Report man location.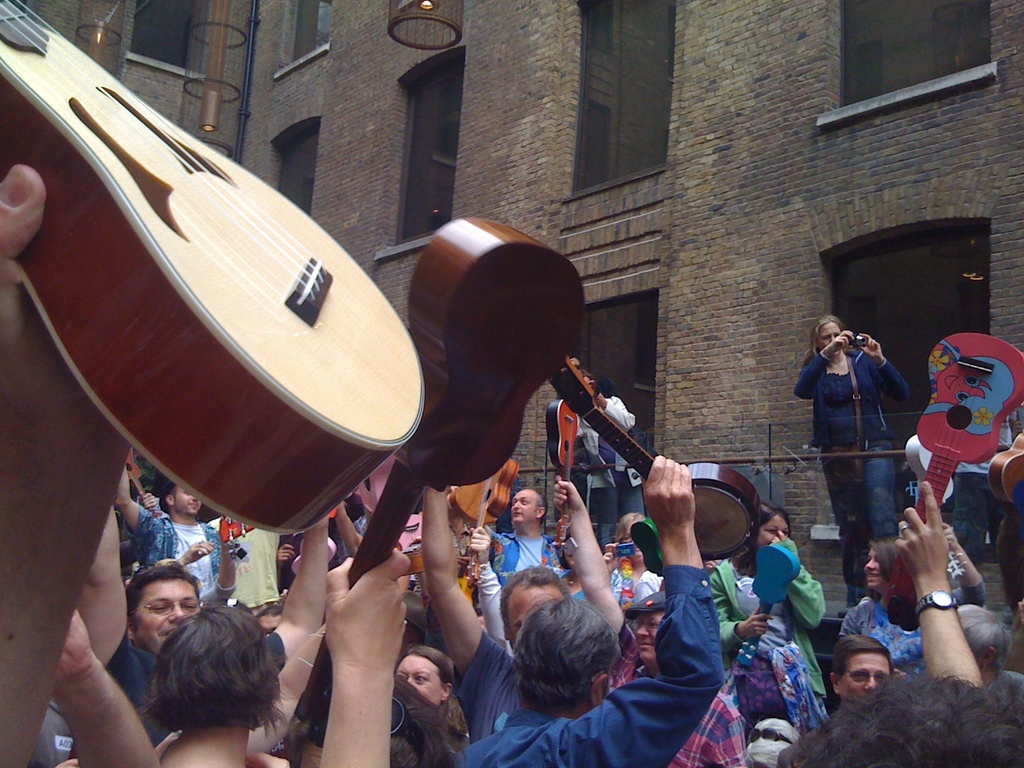
Report: <bbox>461, 456, 723, 767</bbox>.
